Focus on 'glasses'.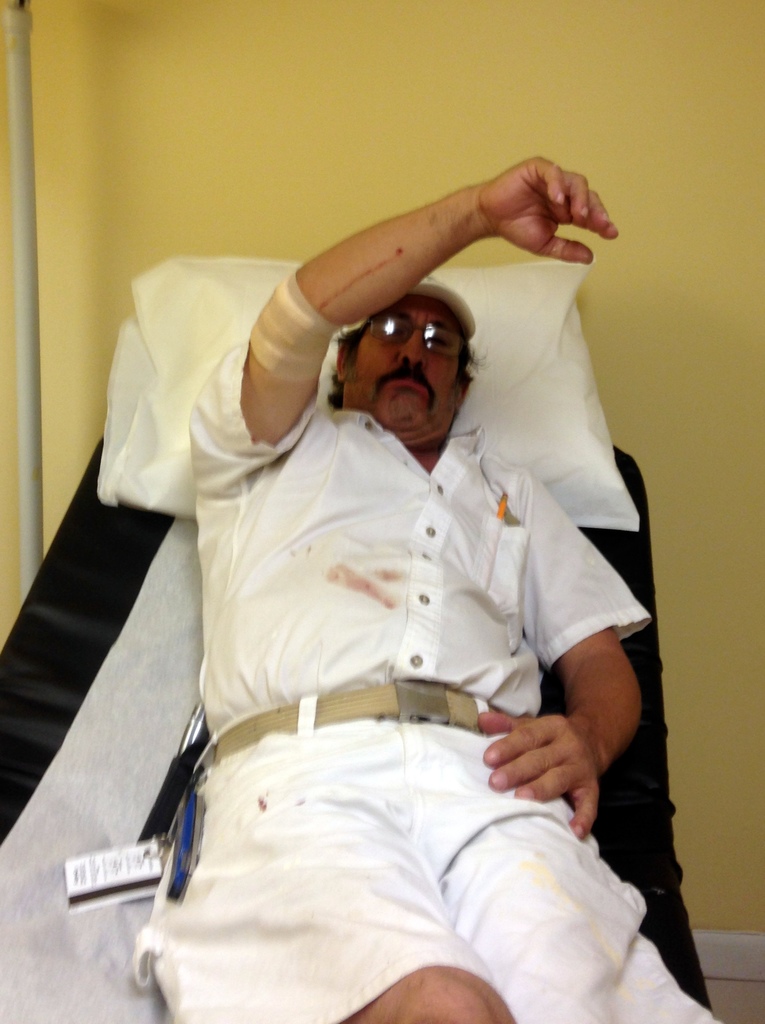
Focused at 369:318:468:355.
